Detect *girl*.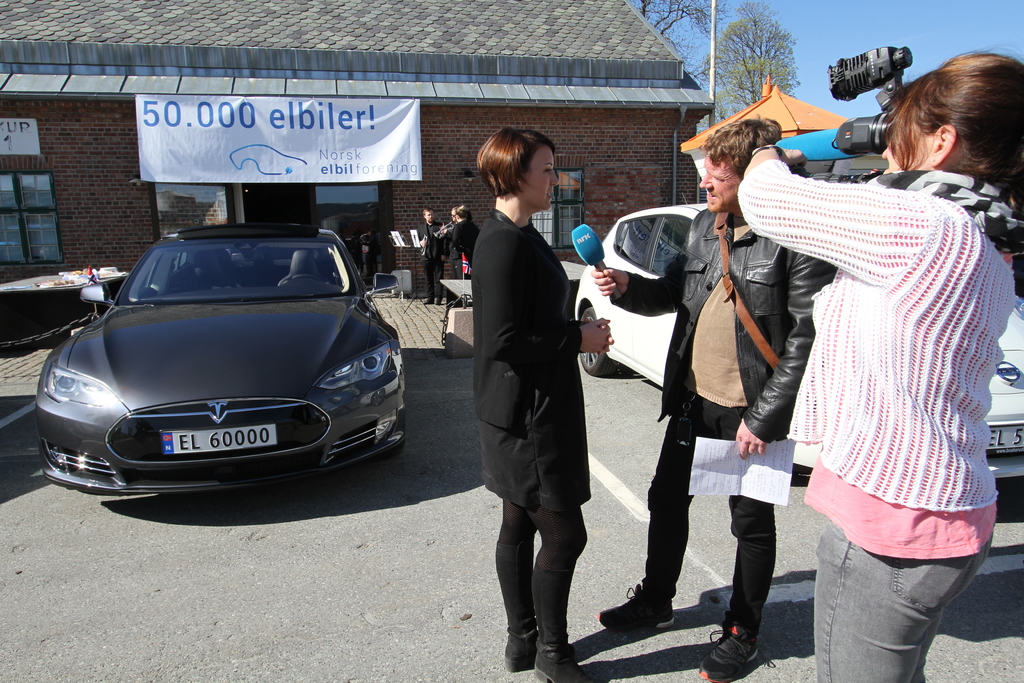
Detected at box=[472, 126, 616, 682].
